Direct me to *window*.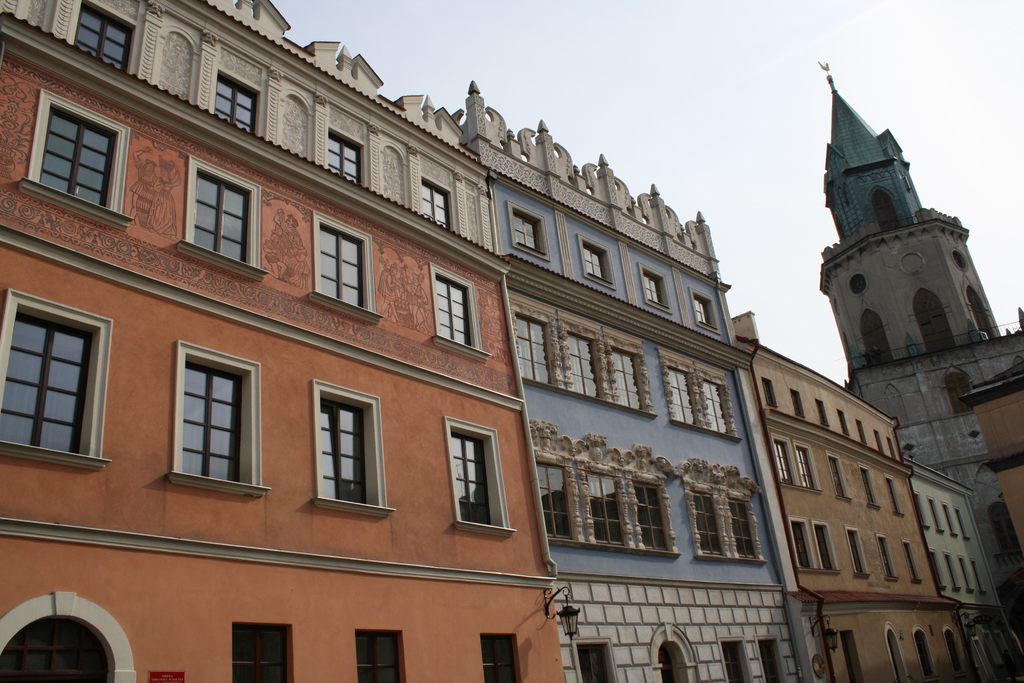
Direction: <bbox>556, 307, 612, 407</bbox>.
